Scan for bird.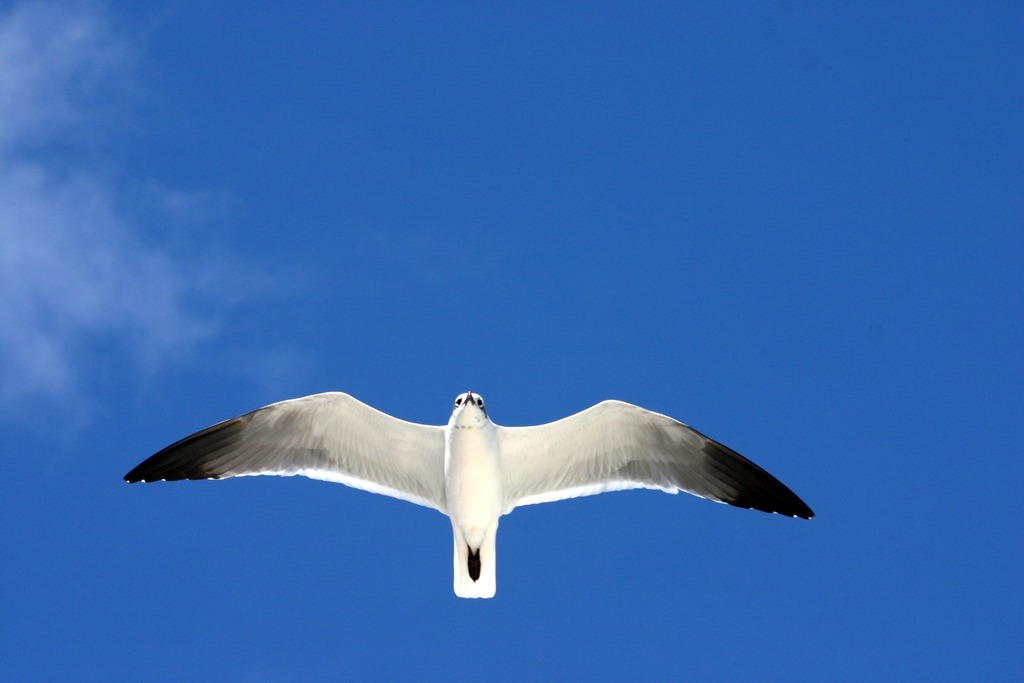
Scan result: 120/381/819/595.
